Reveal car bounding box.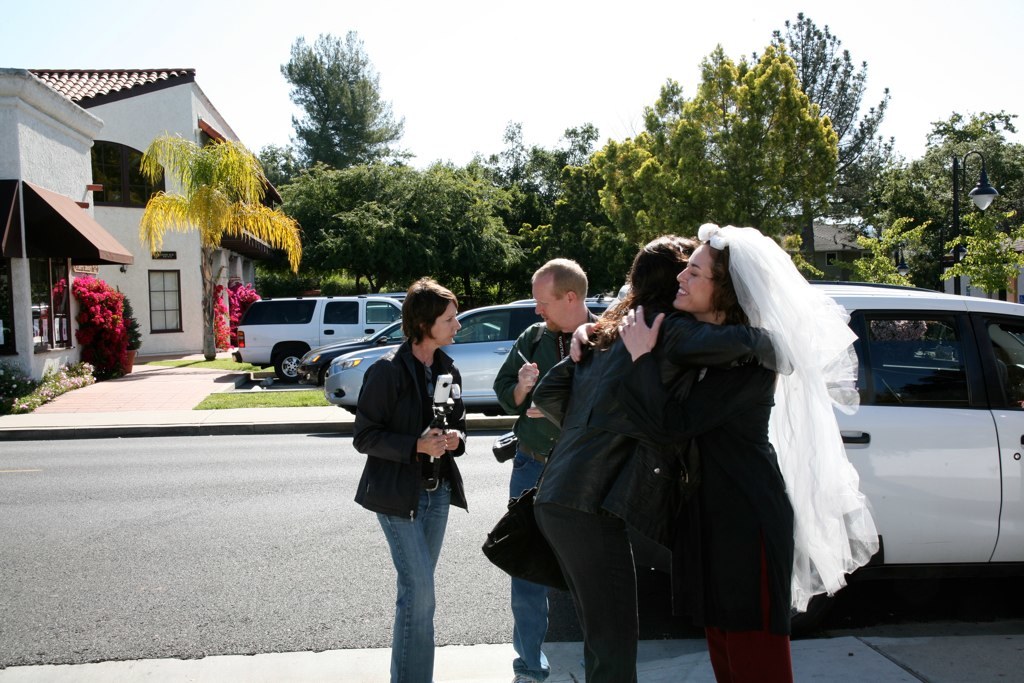
Revealed: detection(639, 276, 1023, 626).
